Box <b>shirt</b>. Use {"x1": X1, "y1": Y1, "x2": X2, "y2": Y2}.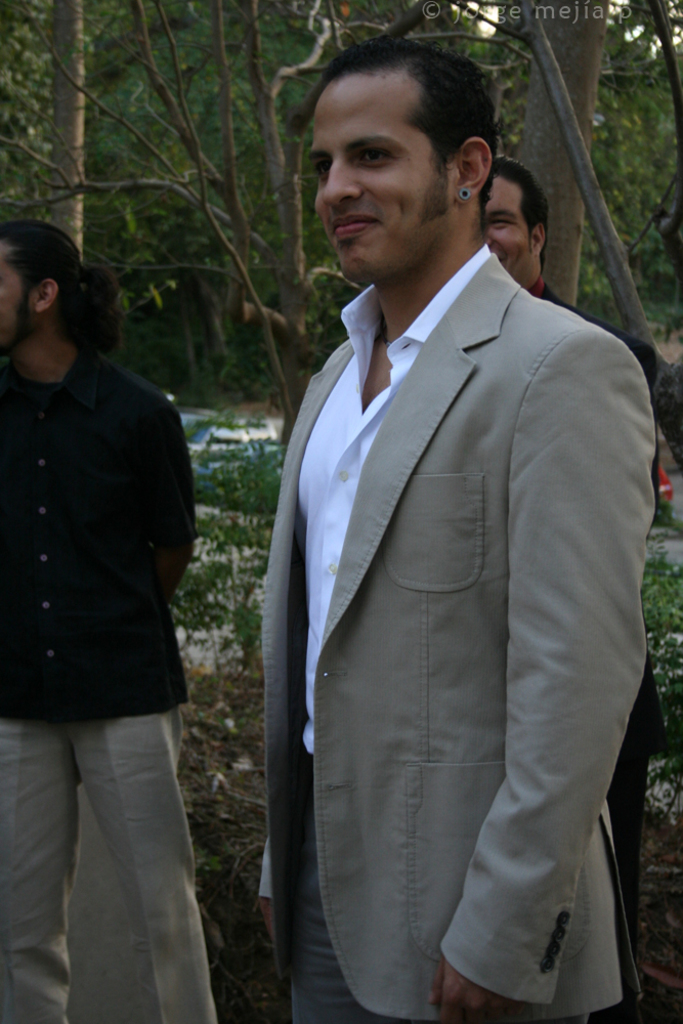
{"x1": 1, "y1": 347, "x2": 194, "y2": 723}.
